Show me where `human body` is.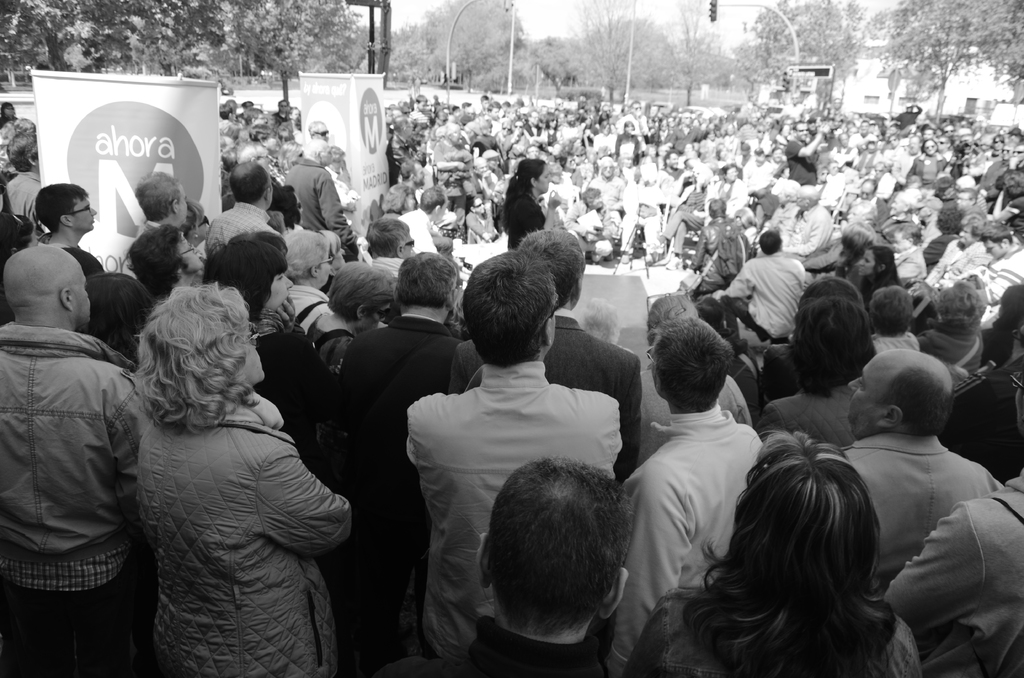
`human body` is at <box>682,198,763,291</box>.
